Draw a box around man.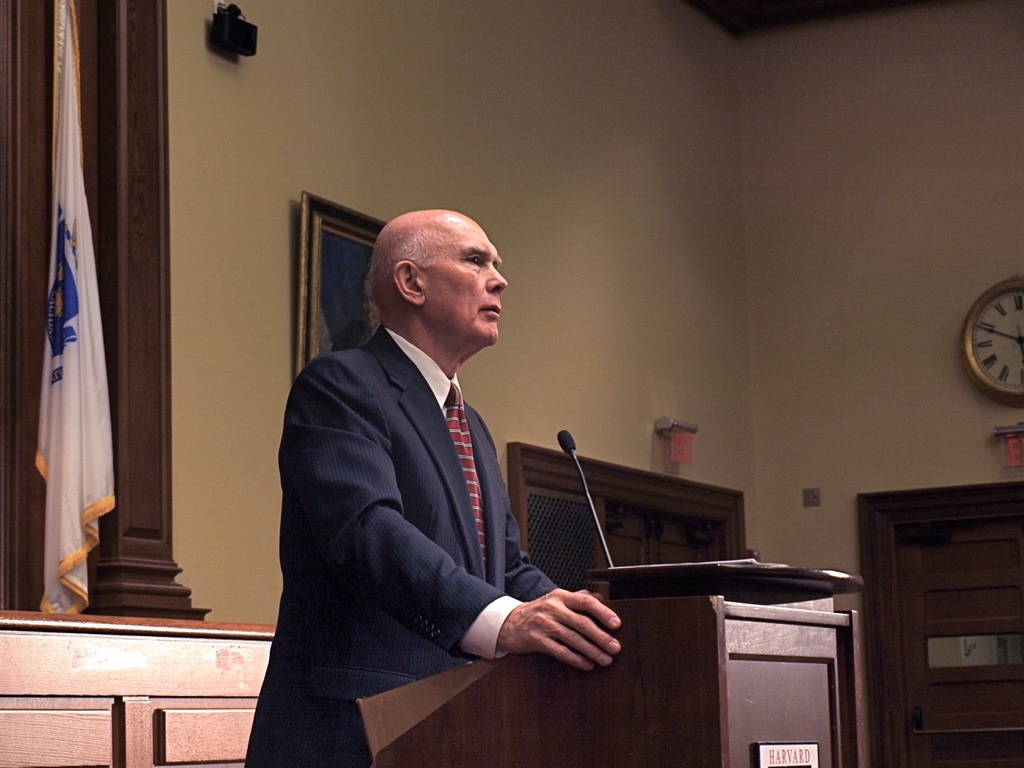
BBox(248, 189, 593, 726).
